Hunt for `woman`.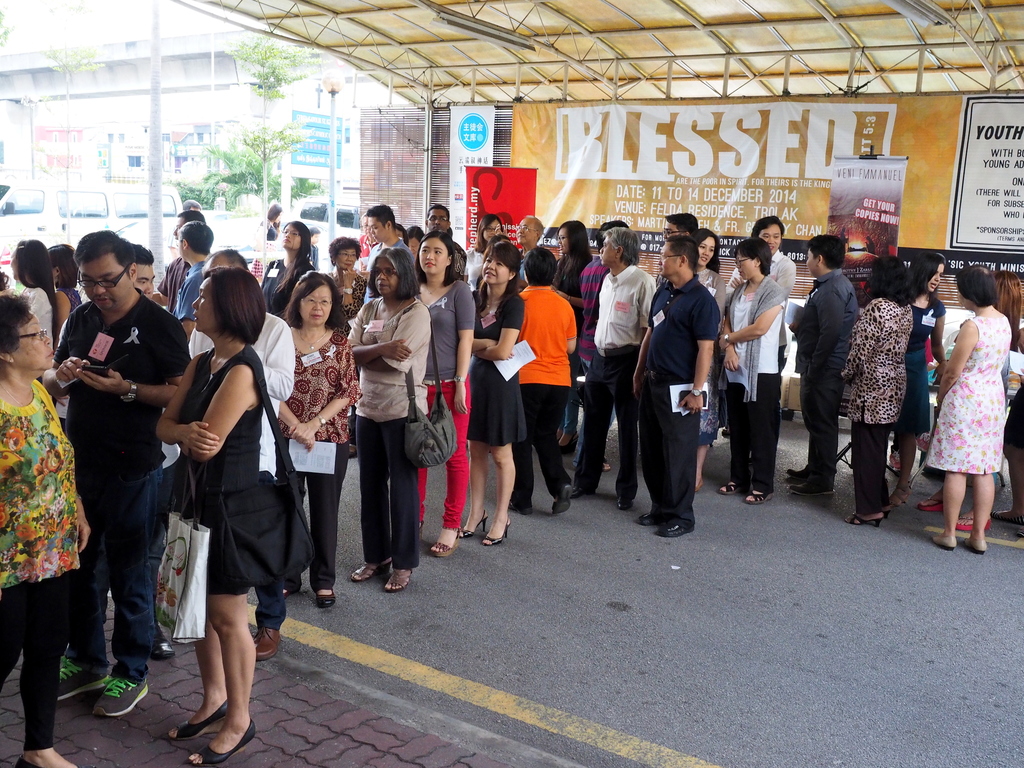
Hunted down at {"left": 358, "top": 210, "right": 376, "bottom": 259}.
